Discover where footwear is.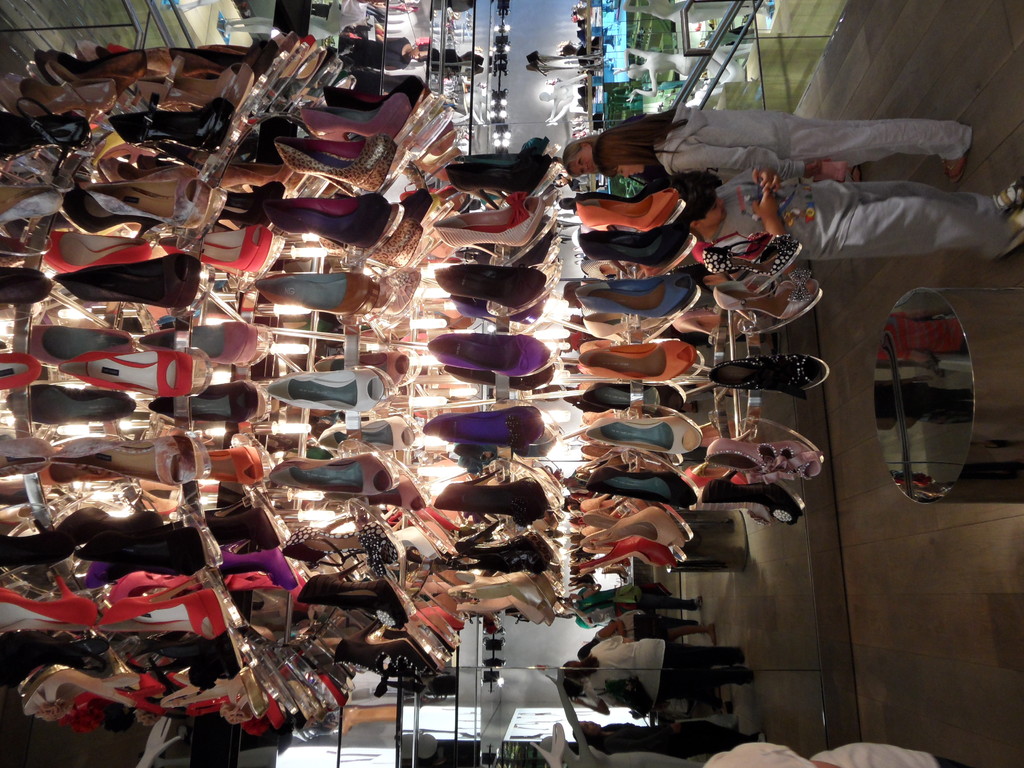
Discovered at (758, 733, 768, 743).
